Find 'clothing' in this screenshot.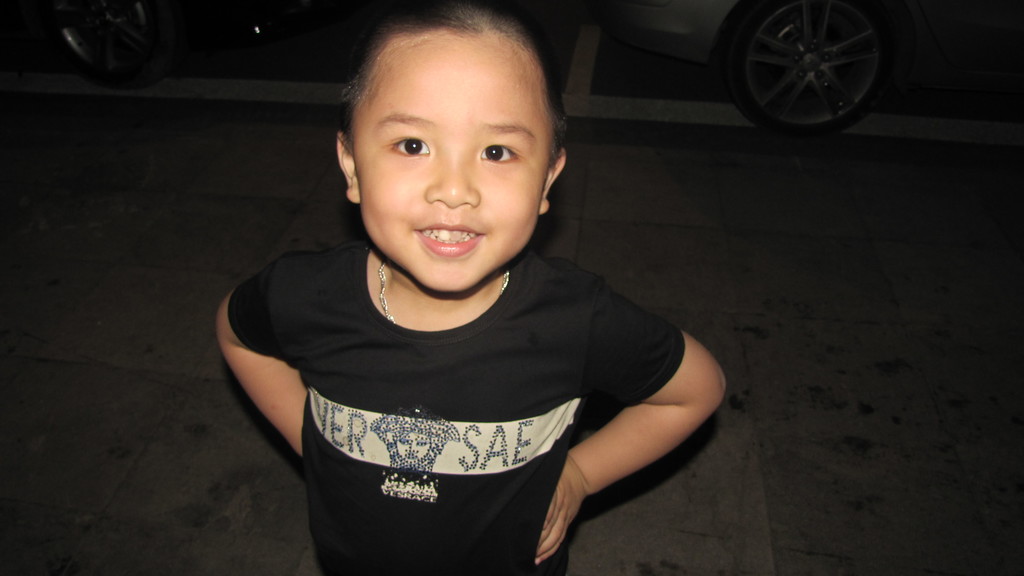
The bounding box for 'clothing' is l=237, t=212, r=686, b=568.
